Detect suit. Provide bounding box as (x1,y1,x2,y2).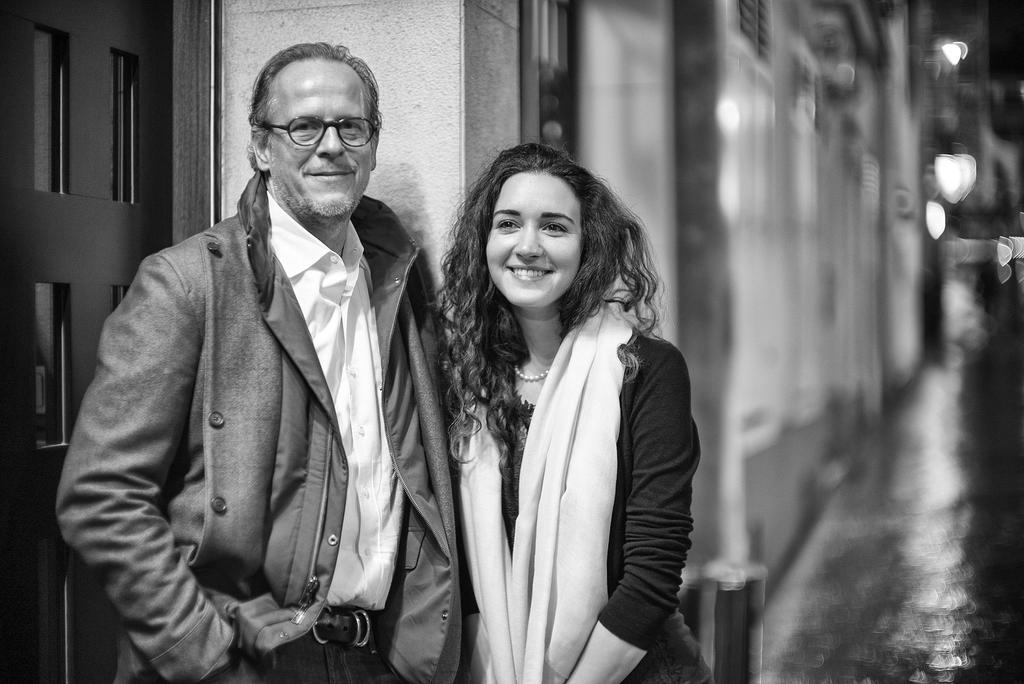
(56,209,458,683).
